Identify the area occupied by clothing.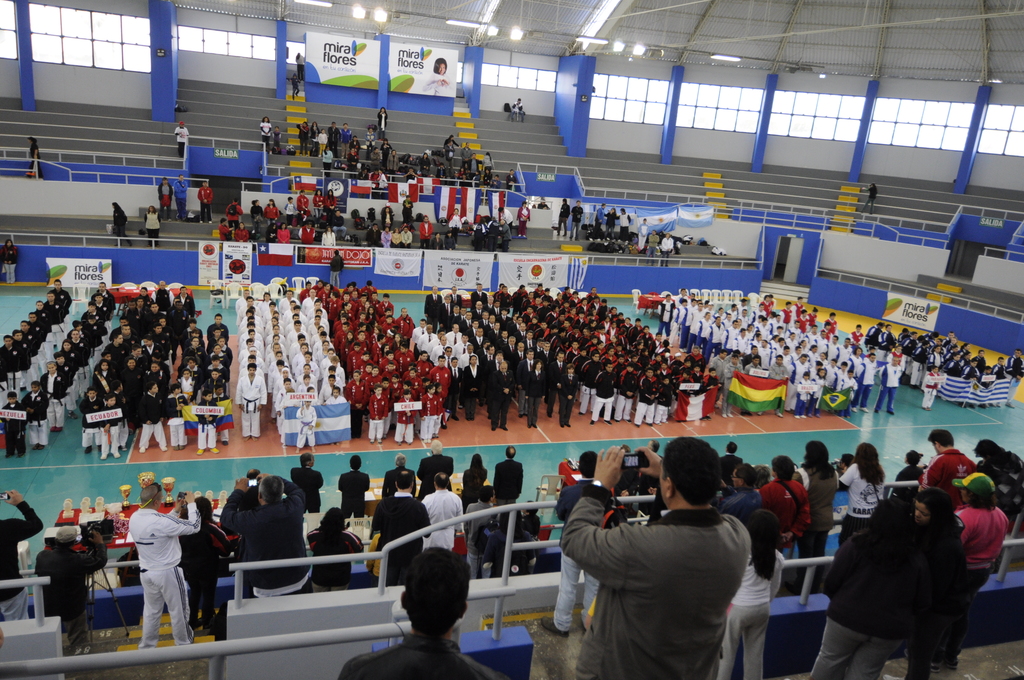
Area: [725, 486, 756, 517].
